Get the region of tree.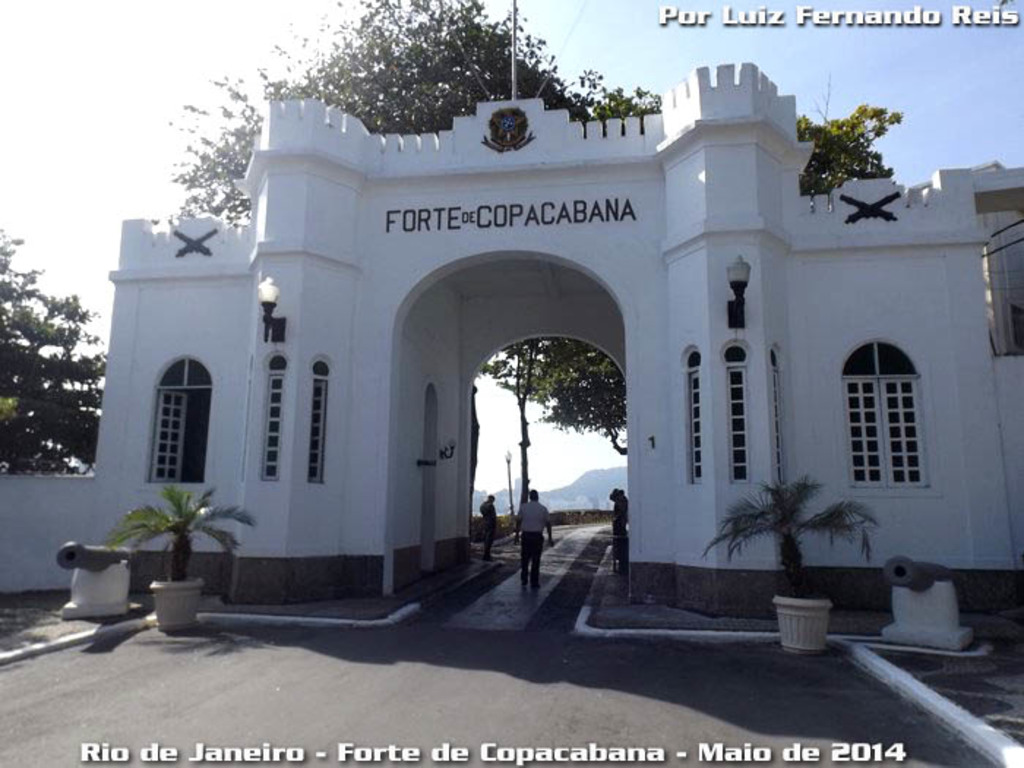
pyautogui.locateOnScreen(484, 338, 541, 494).
